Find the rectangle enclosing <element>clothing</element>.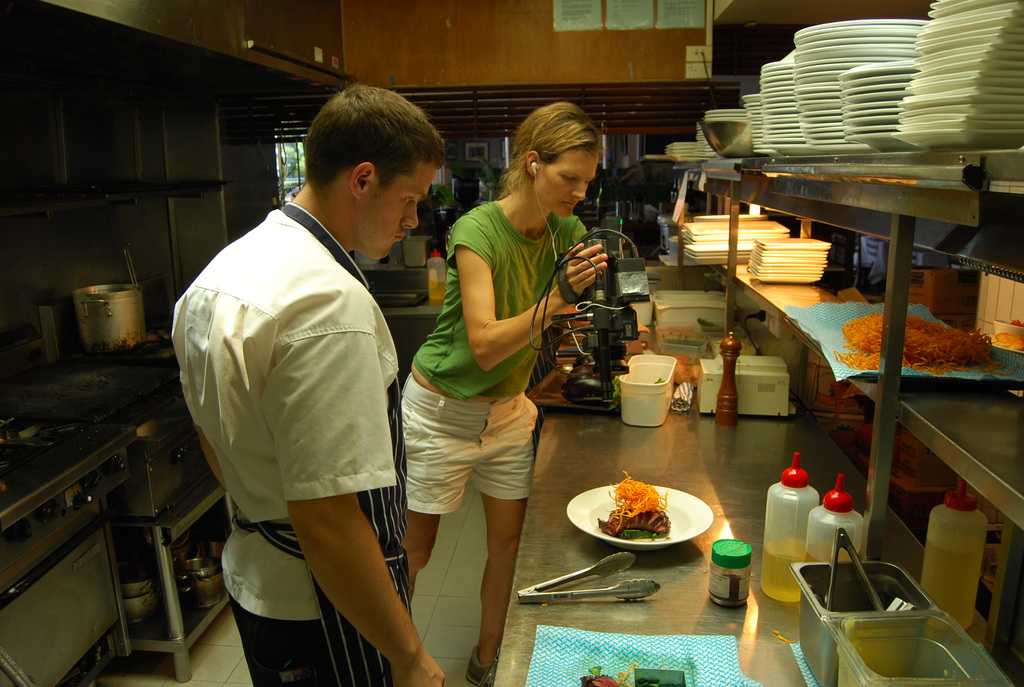
box=[390, 201, 598, 514].
